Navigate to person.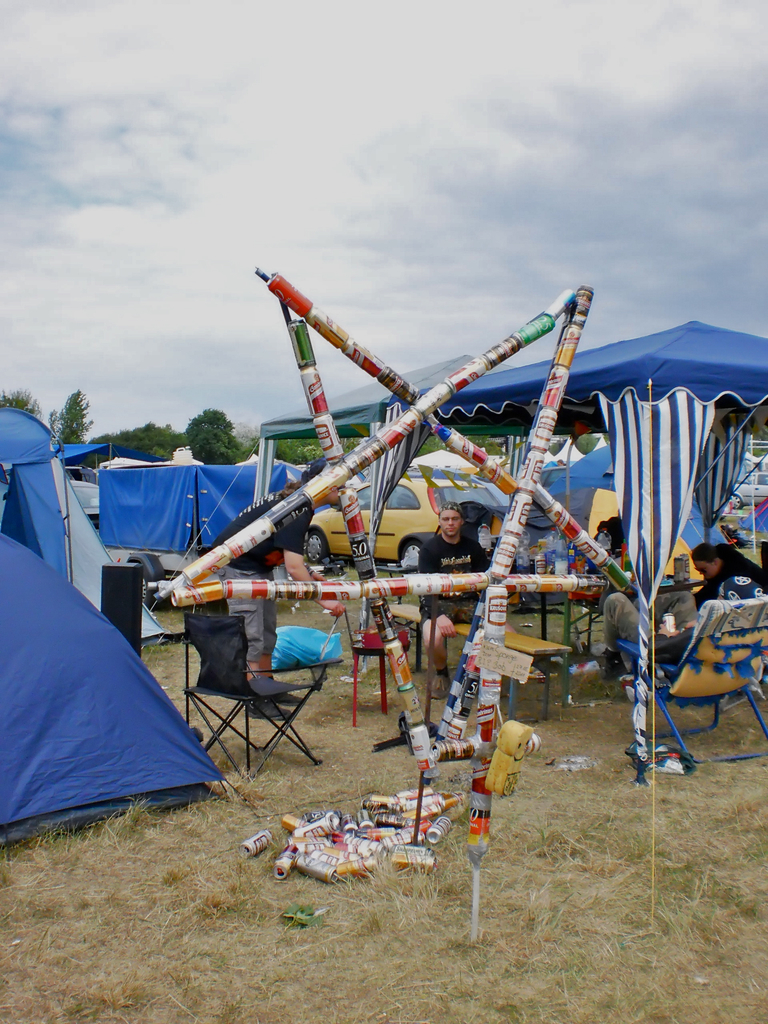
Navigation target: crop(691, 533, 767, 692).
